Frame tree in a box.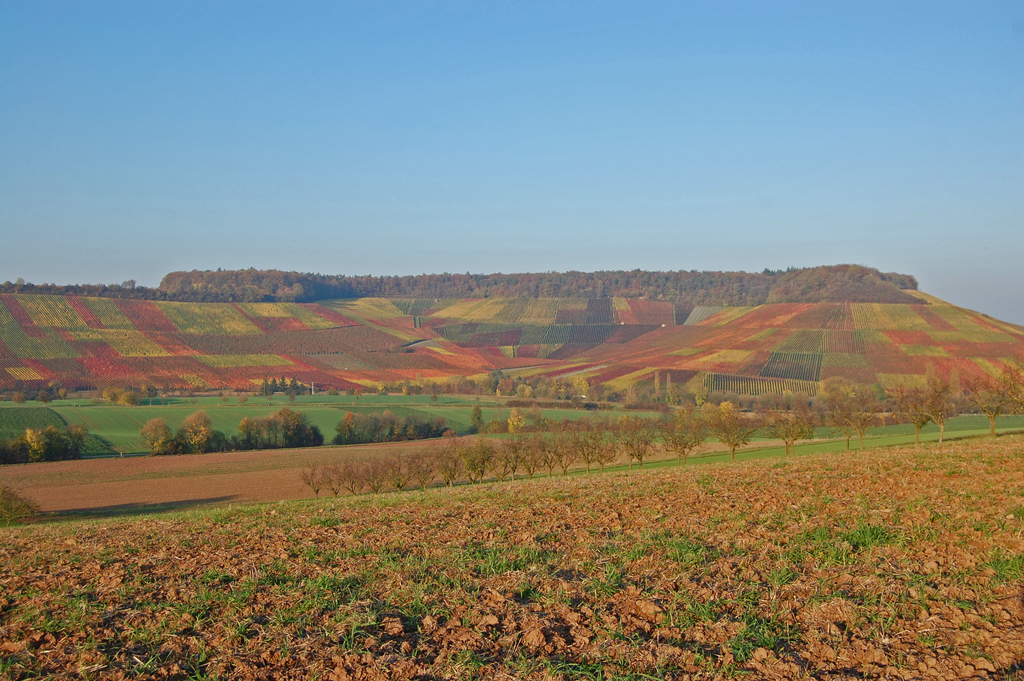
0:429:90:469.
